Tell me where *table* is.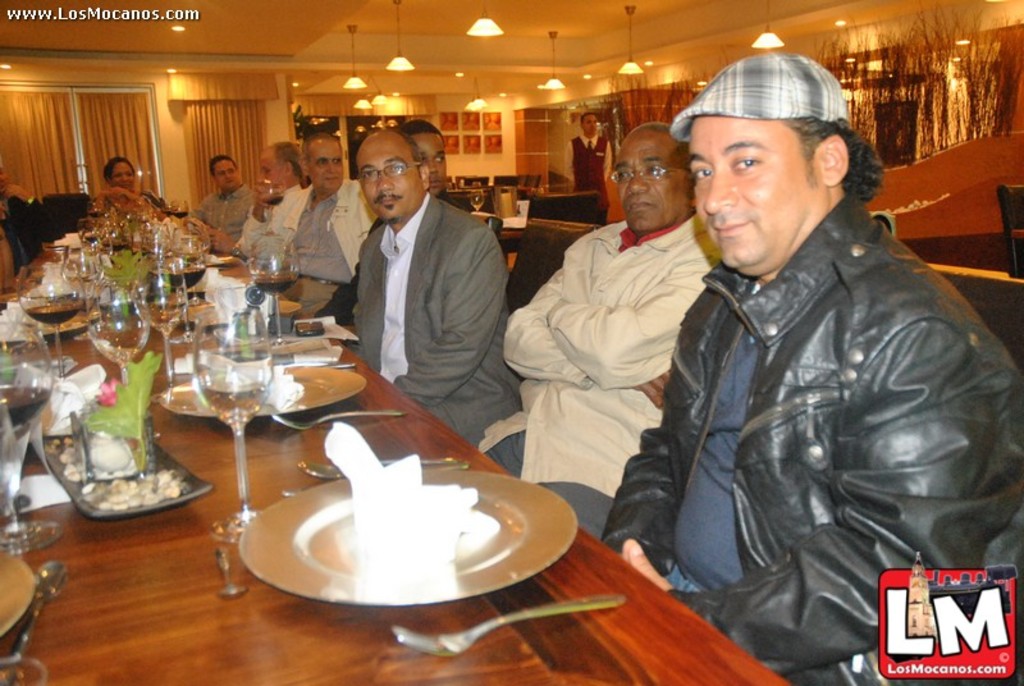
*table* is at select_region(0, 262, 794, 685).
